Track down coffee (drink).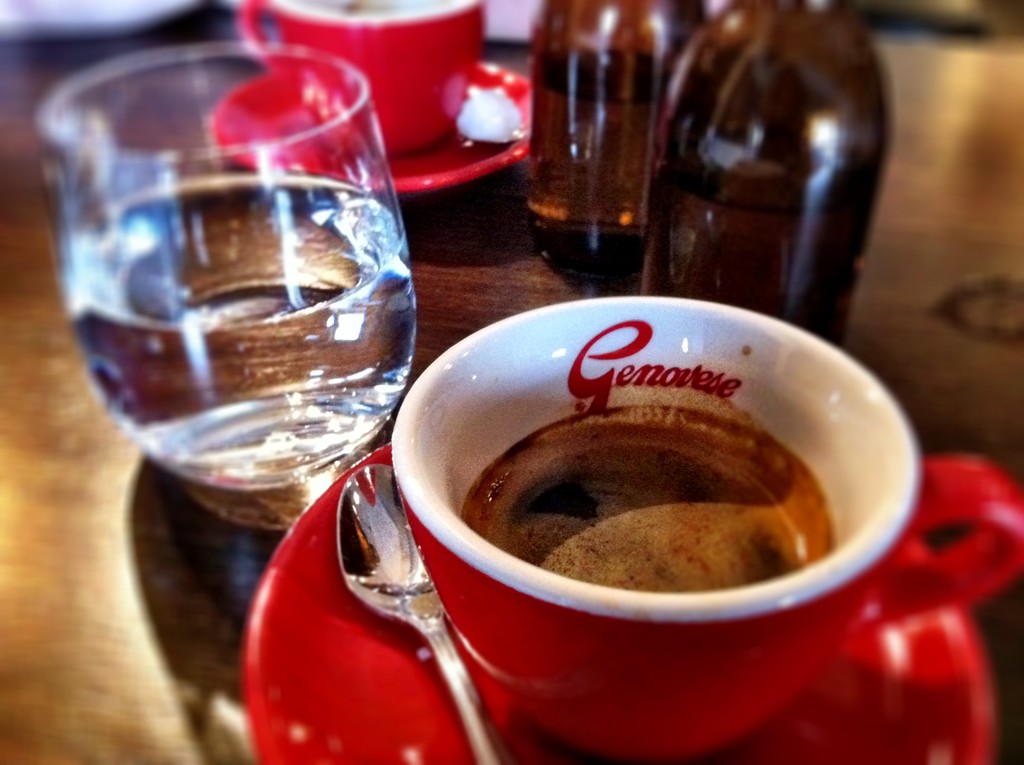
Tracked to 461, 402, 833, 597.
